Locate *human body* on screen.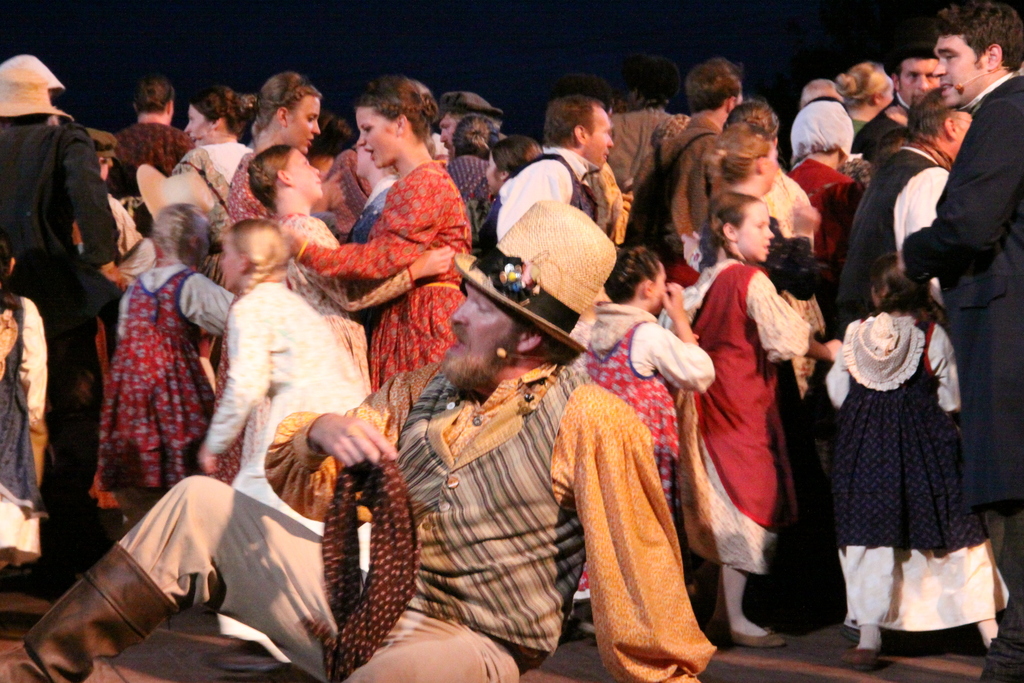
On screen at detection(354, 153, 400, 325).
